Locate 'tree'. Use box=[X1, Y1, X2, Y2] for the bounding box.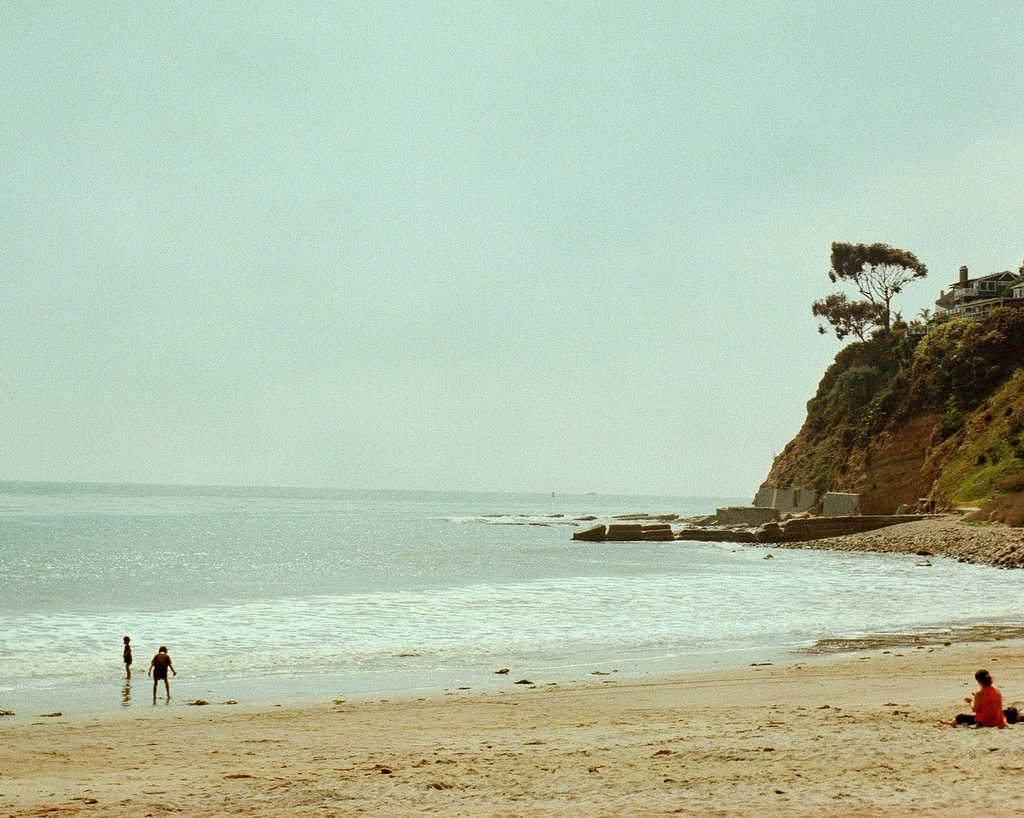
box=[808, 285, 885, 348].
